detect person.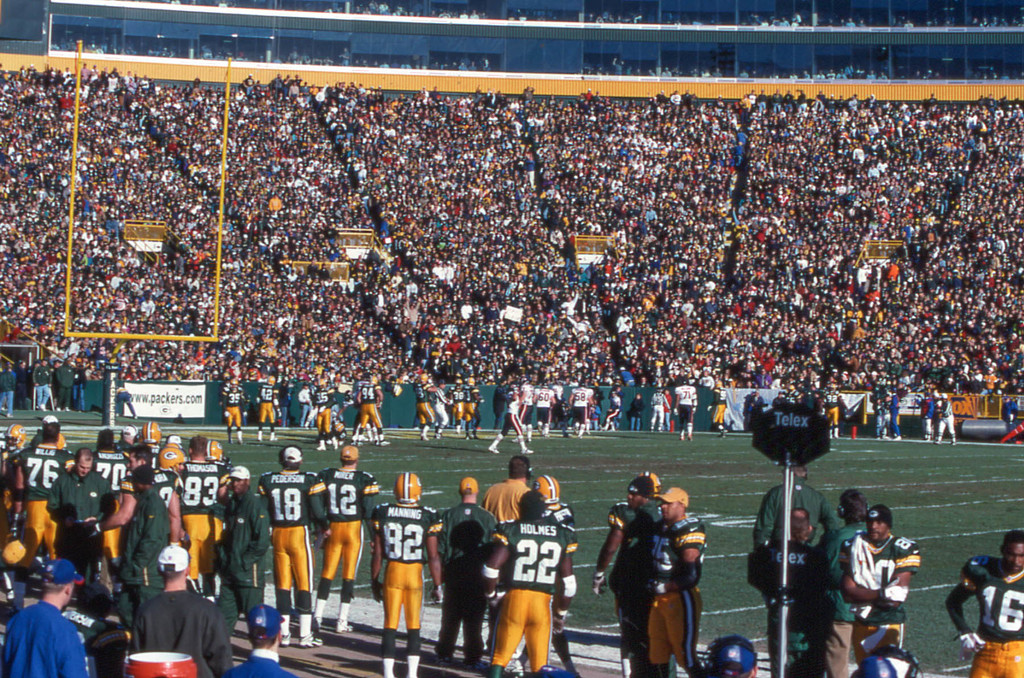
Detected at <box>805,490,876,677</box>.
